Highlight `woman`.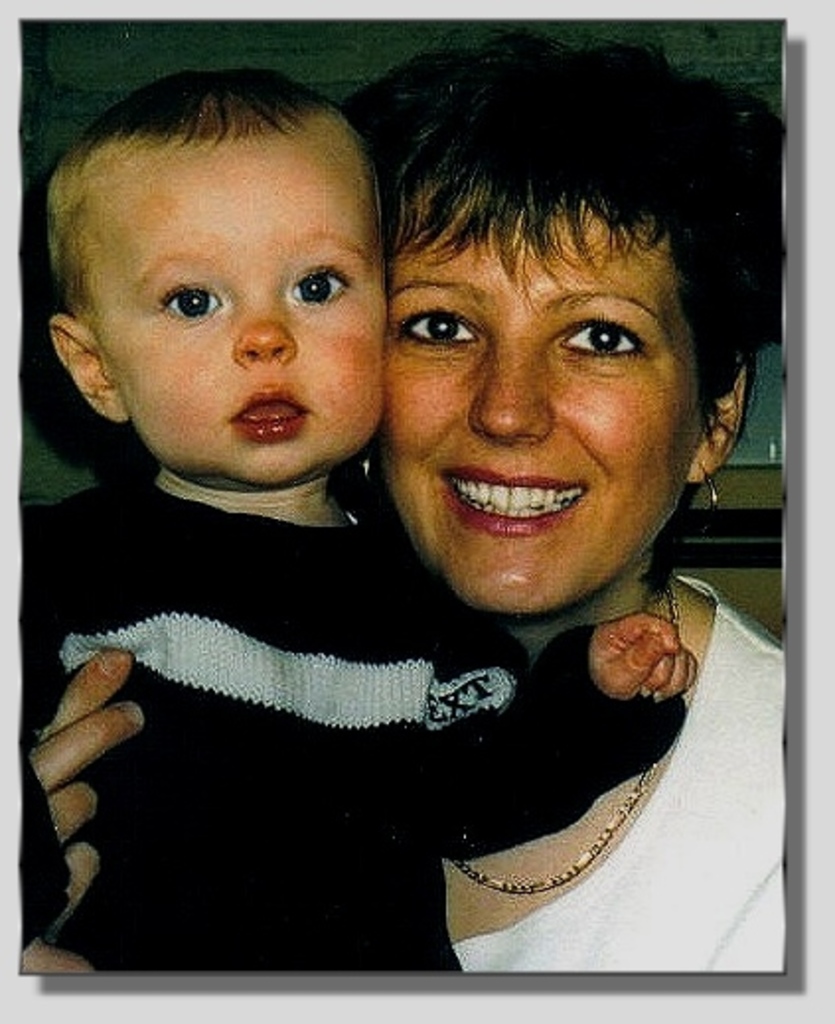
Highlighted region: locate(30, 45, 770, 963).
